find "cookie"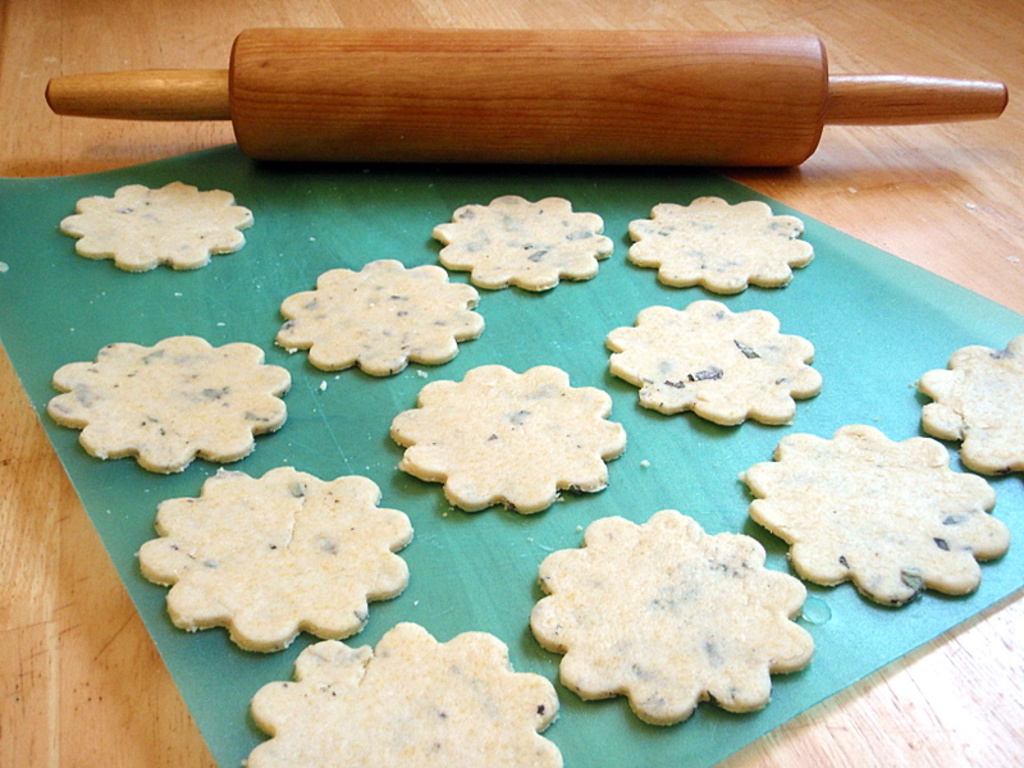
BBox(603, 293, 826, 428)
